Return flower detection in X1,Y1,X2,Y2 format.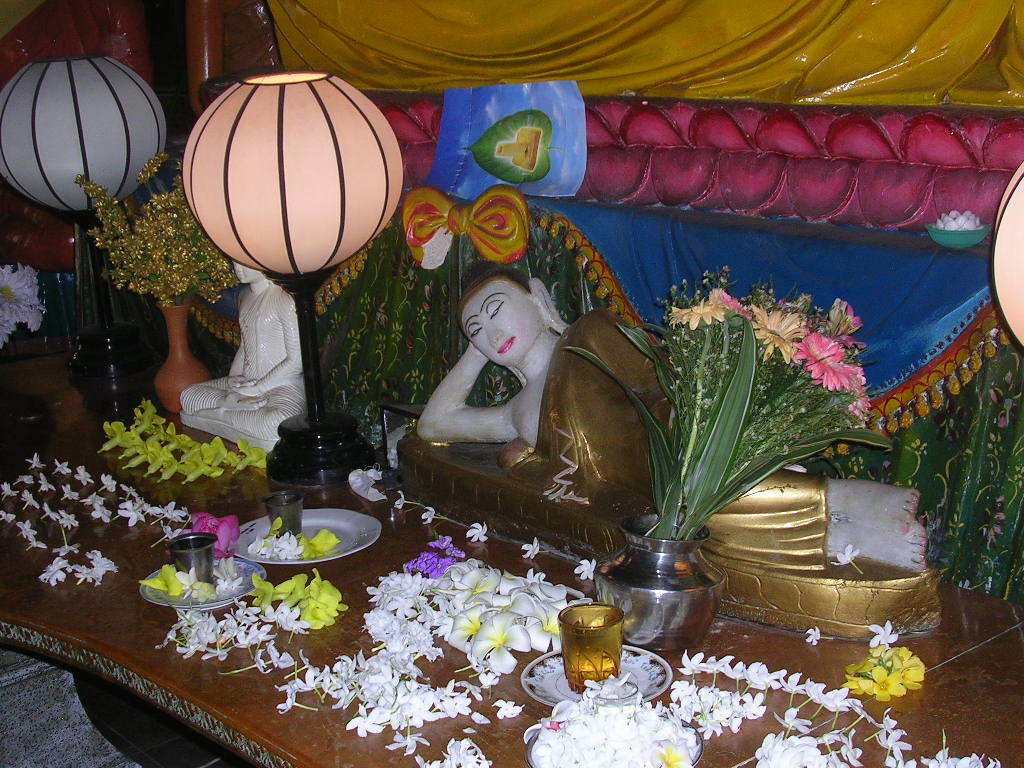
39,505,60,523.
